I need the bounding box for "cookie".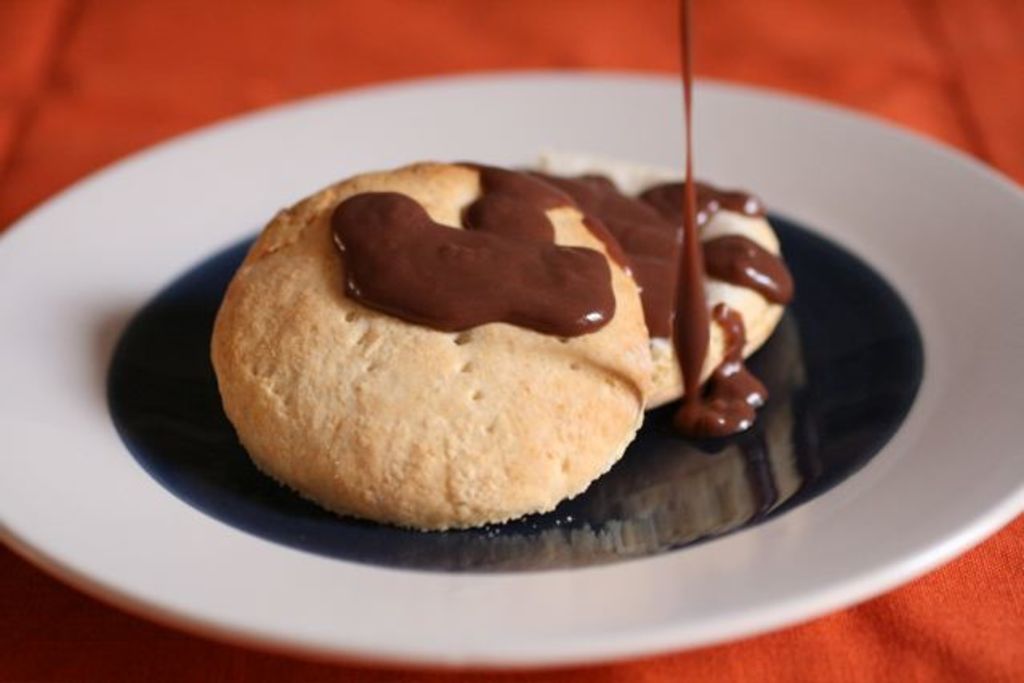
Here it is: locate(553, 170, 796, 404).
